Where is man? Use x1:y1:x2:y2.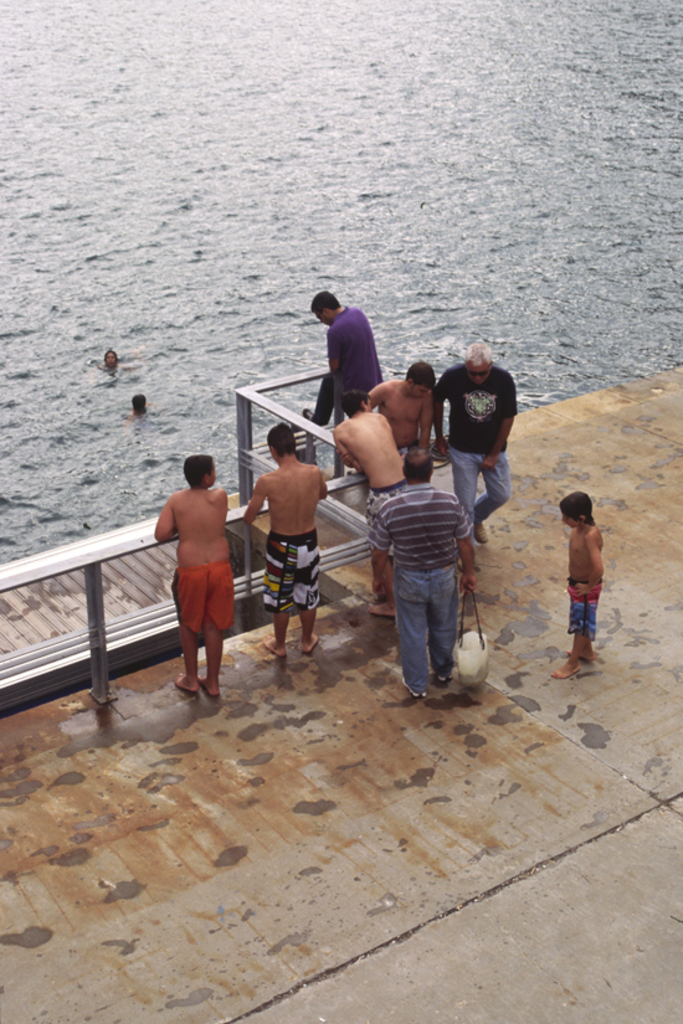
310:292:380:420.
